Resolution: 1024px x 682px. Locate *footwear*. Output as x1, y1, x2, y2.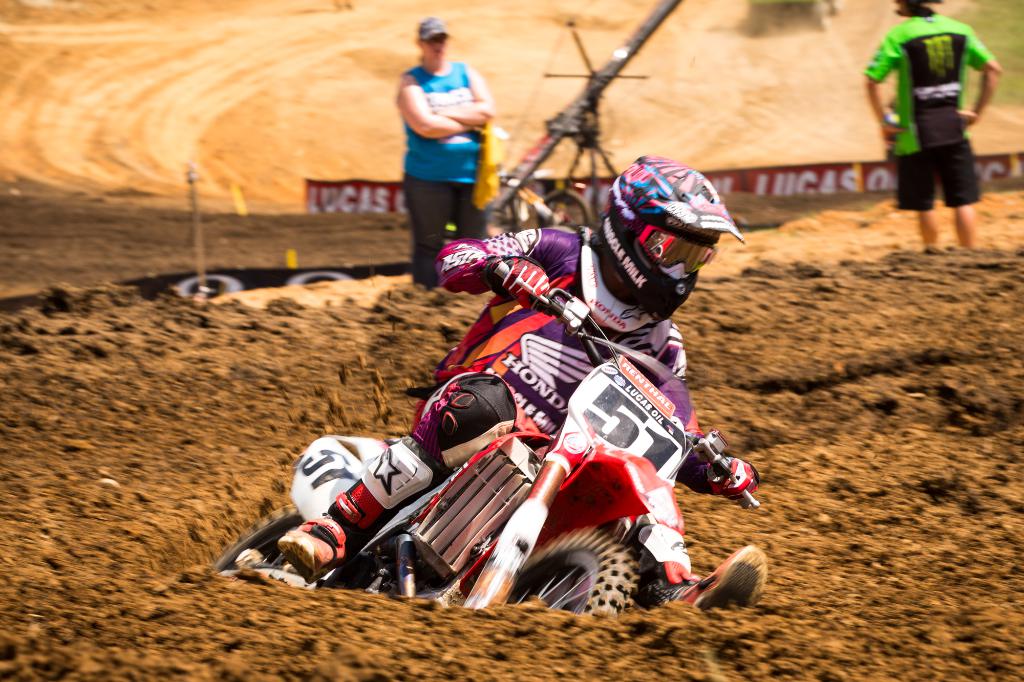
671, 544, 771, 614.
